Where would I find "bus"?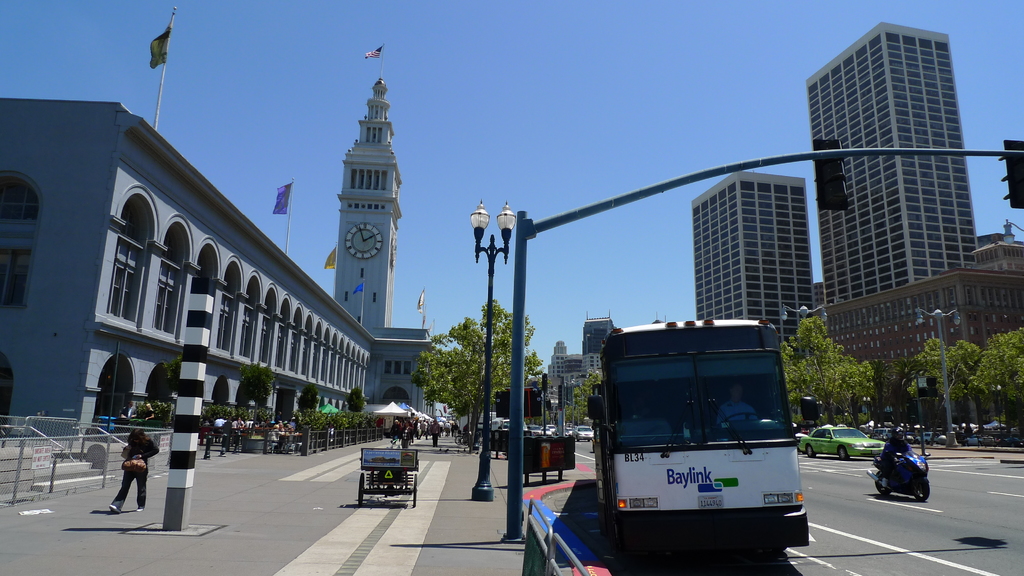
At box=[586, 316, 818, 557].
